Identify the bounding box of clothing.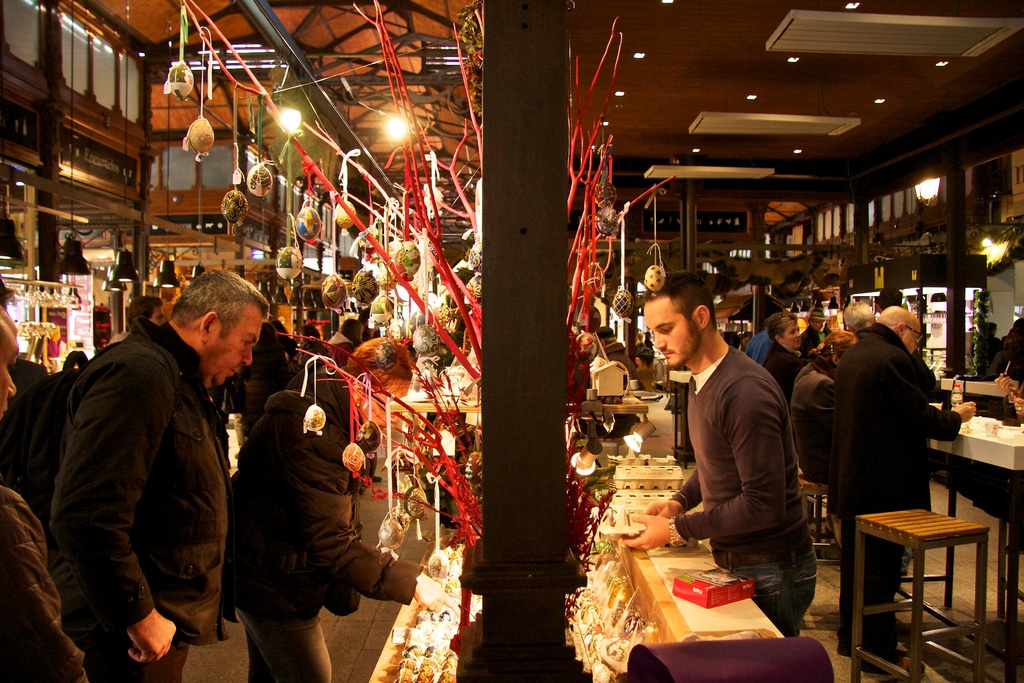
Rect(764, 342, 807, 395).
